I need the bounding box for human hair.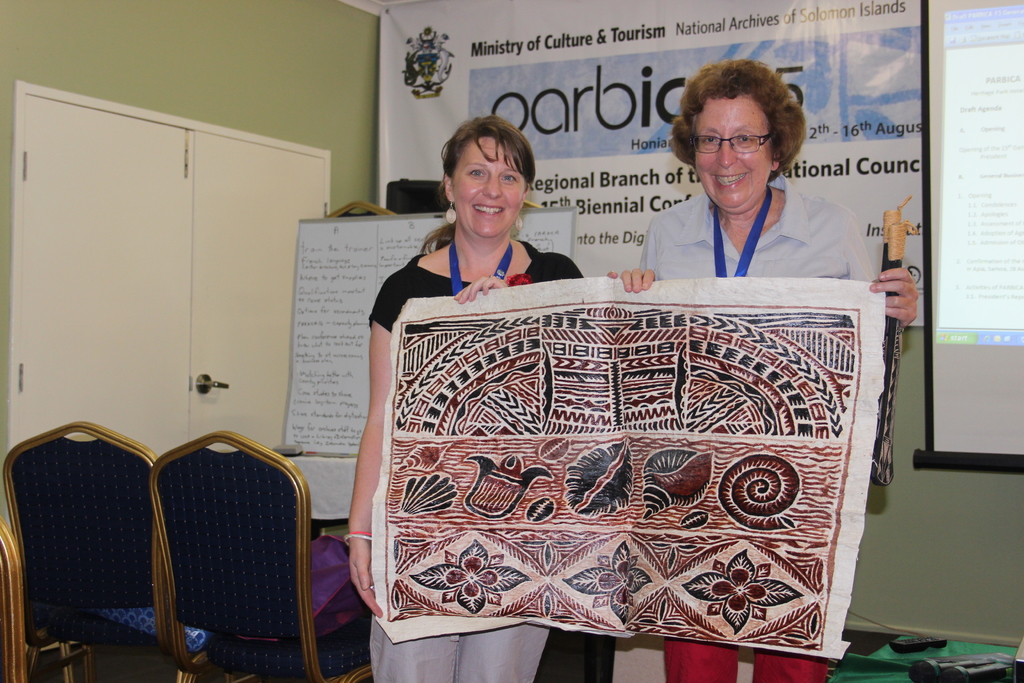
Here it is: bbox(422, 115, 529, 257).
